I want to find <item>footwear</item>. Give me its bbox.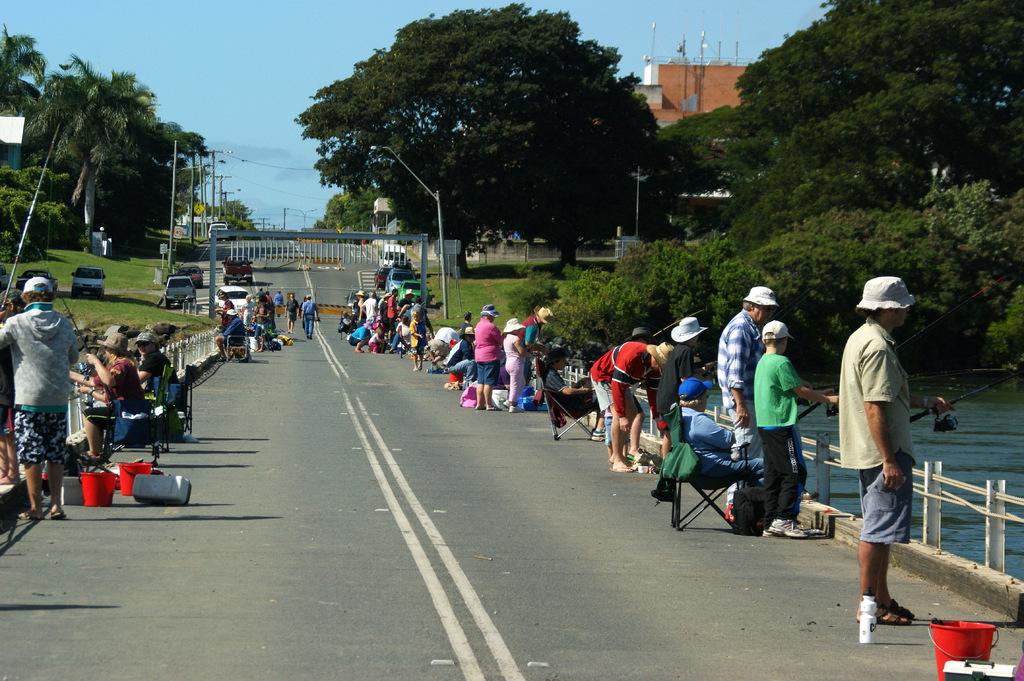
left=762, top=518, right=804, bottom=540.
